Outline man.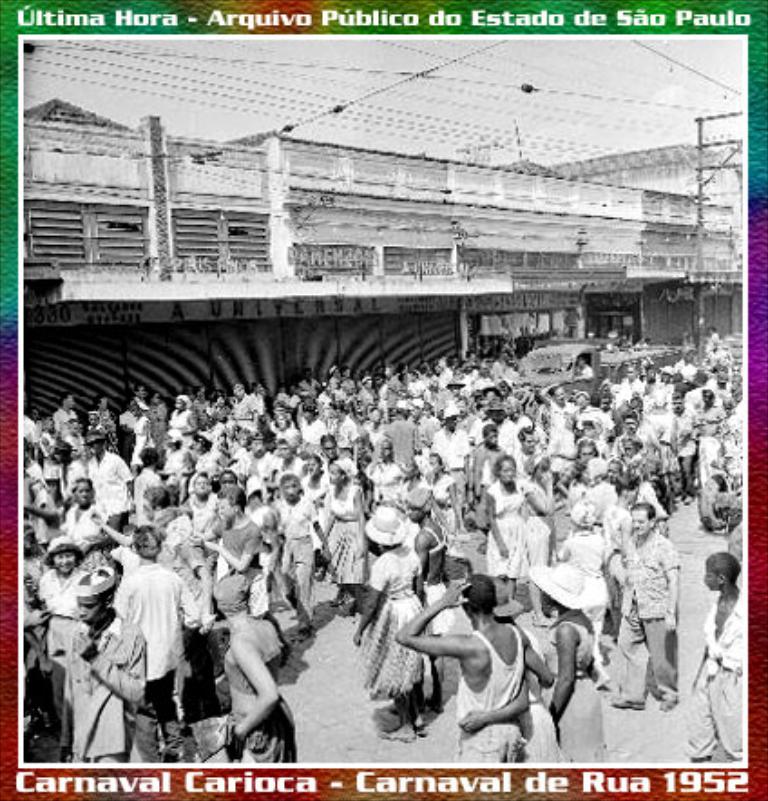
Outline: 125 400 163 446.
